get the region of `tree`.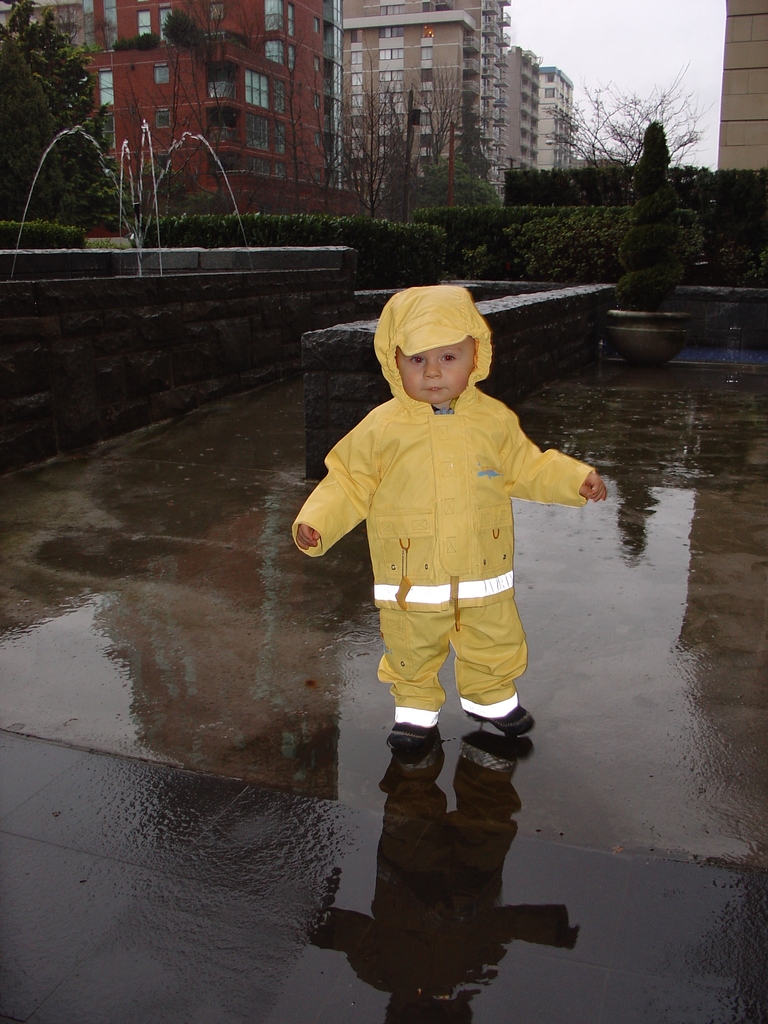
[left=532, top=30, right=710, bottom=216].
